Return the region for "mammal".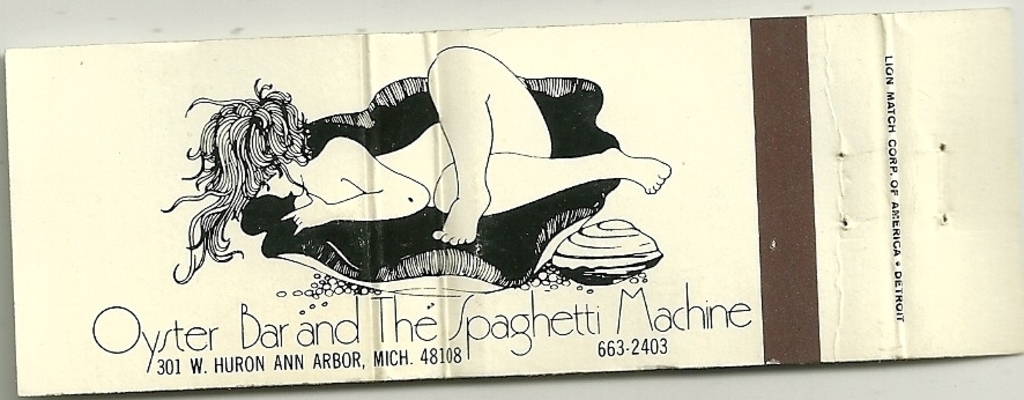
region(157, 40, 670, 282).
